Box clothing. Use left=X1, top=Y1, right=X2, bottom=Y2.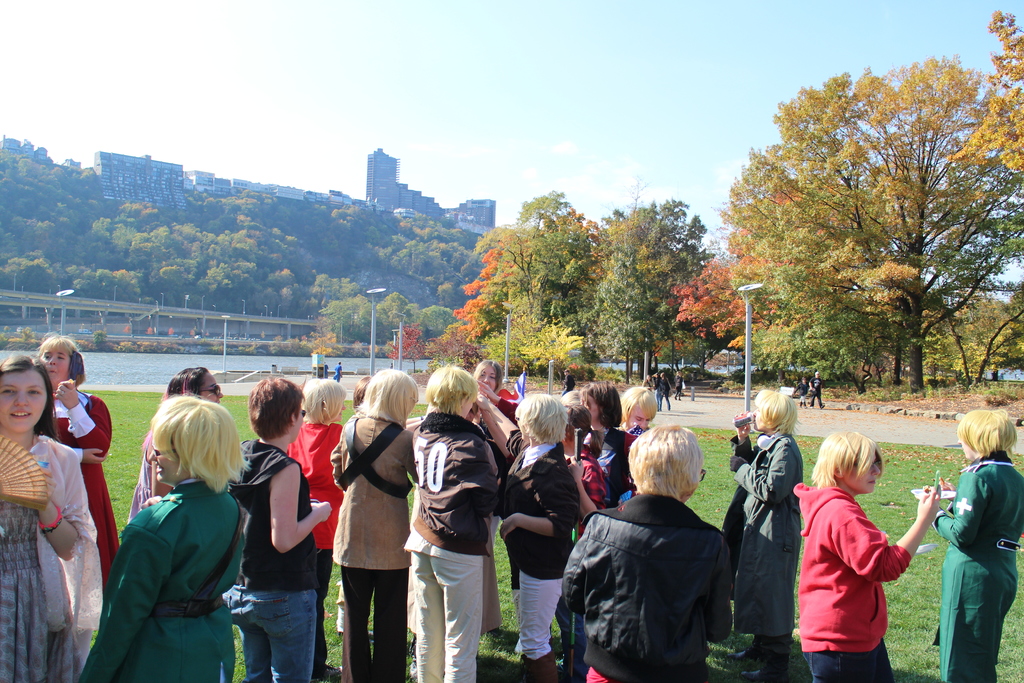
left=503, top=443, right=579, bottom=682.
